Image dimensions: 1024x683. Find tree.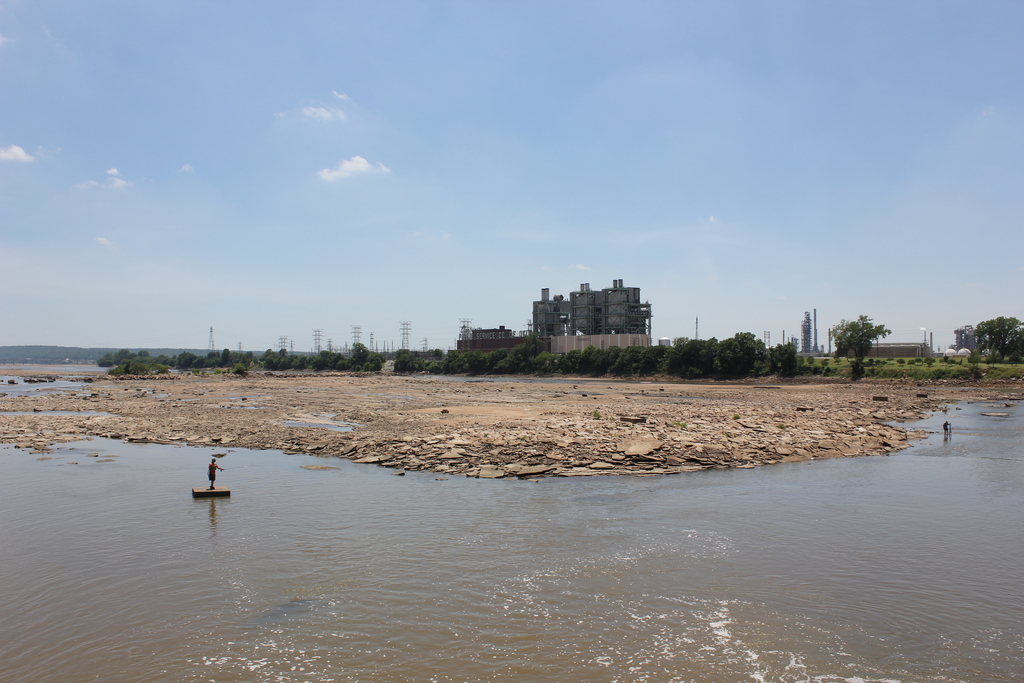
x1=111 y1=349 x2=132 y2=365.
